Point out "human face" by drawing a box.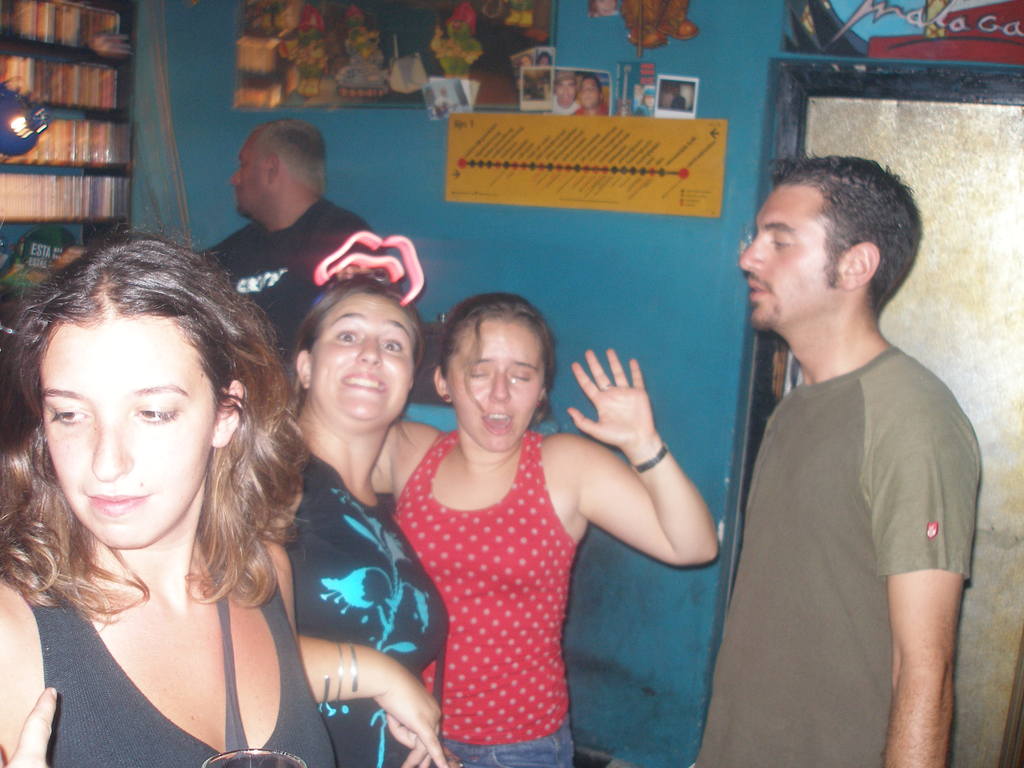
region(453, 314, 535, 451).
